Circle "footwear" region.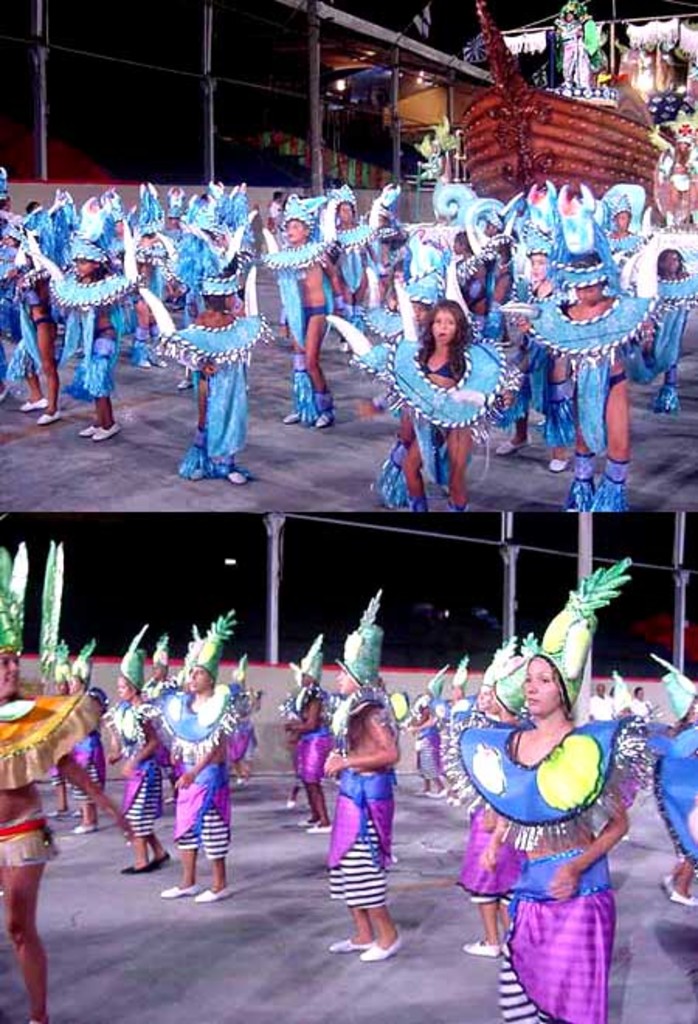
Region: box(427, 788, 445, 797).
